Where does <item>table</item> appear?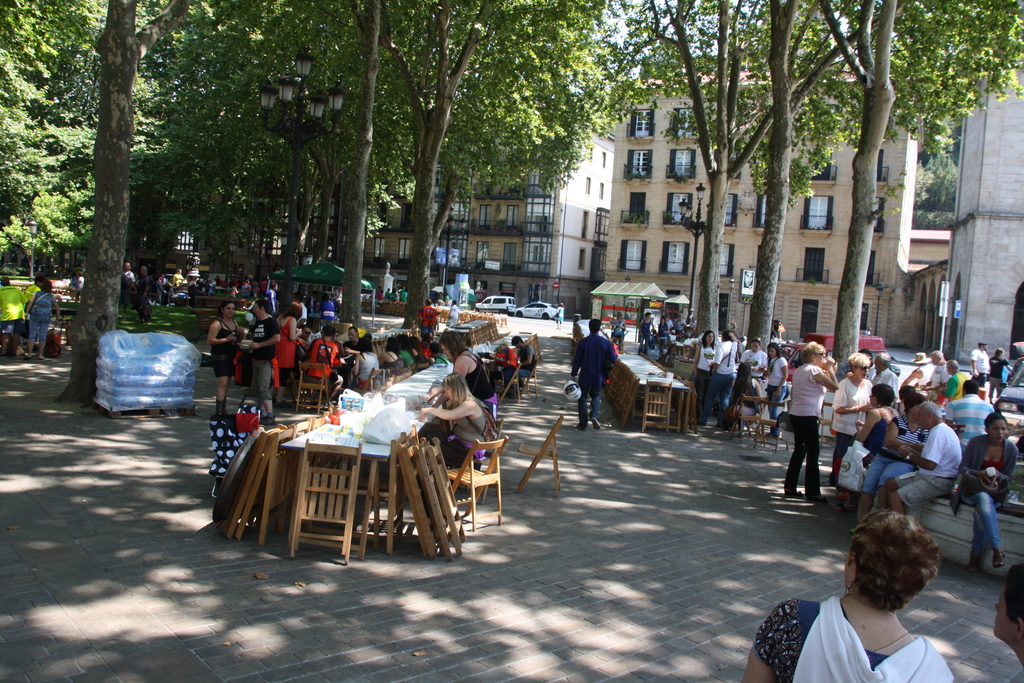
Appears at <bbox>280, 331, 529, 558</bbox>.
